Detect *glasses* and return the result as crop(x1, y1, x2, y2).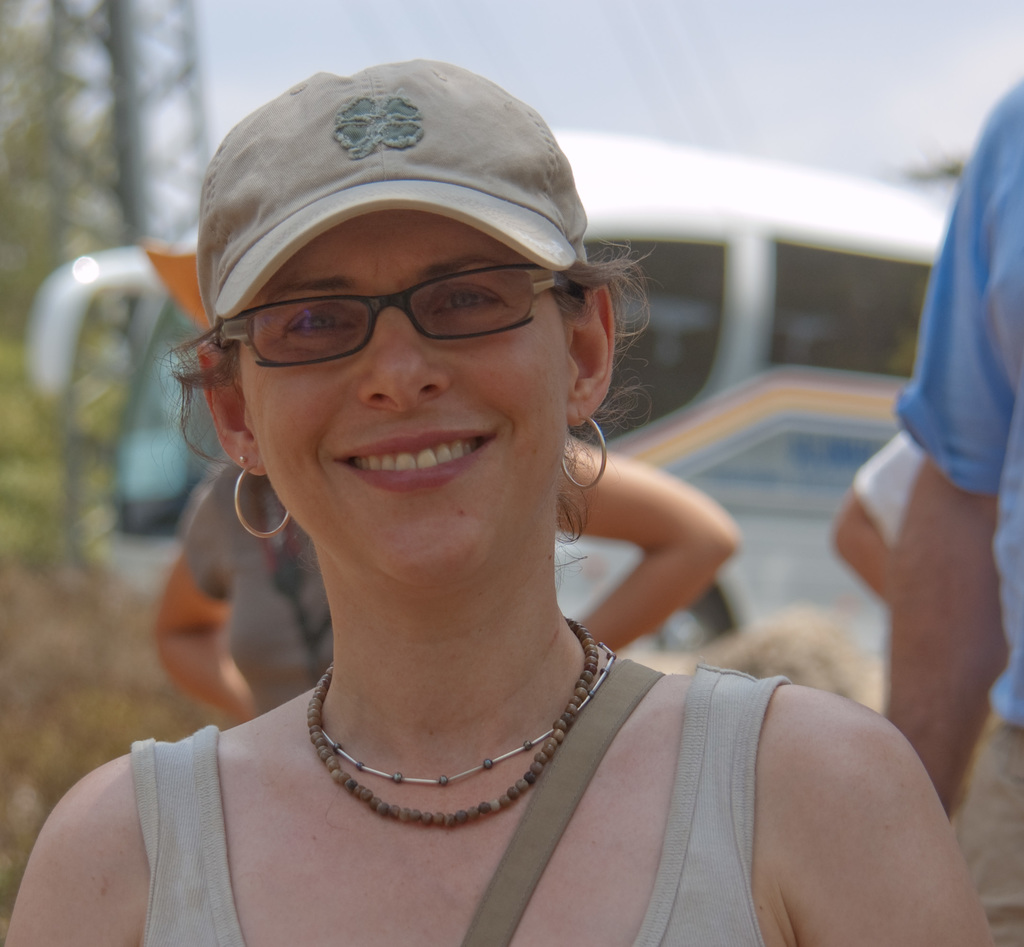
crop(216, 261, 570, 369).
